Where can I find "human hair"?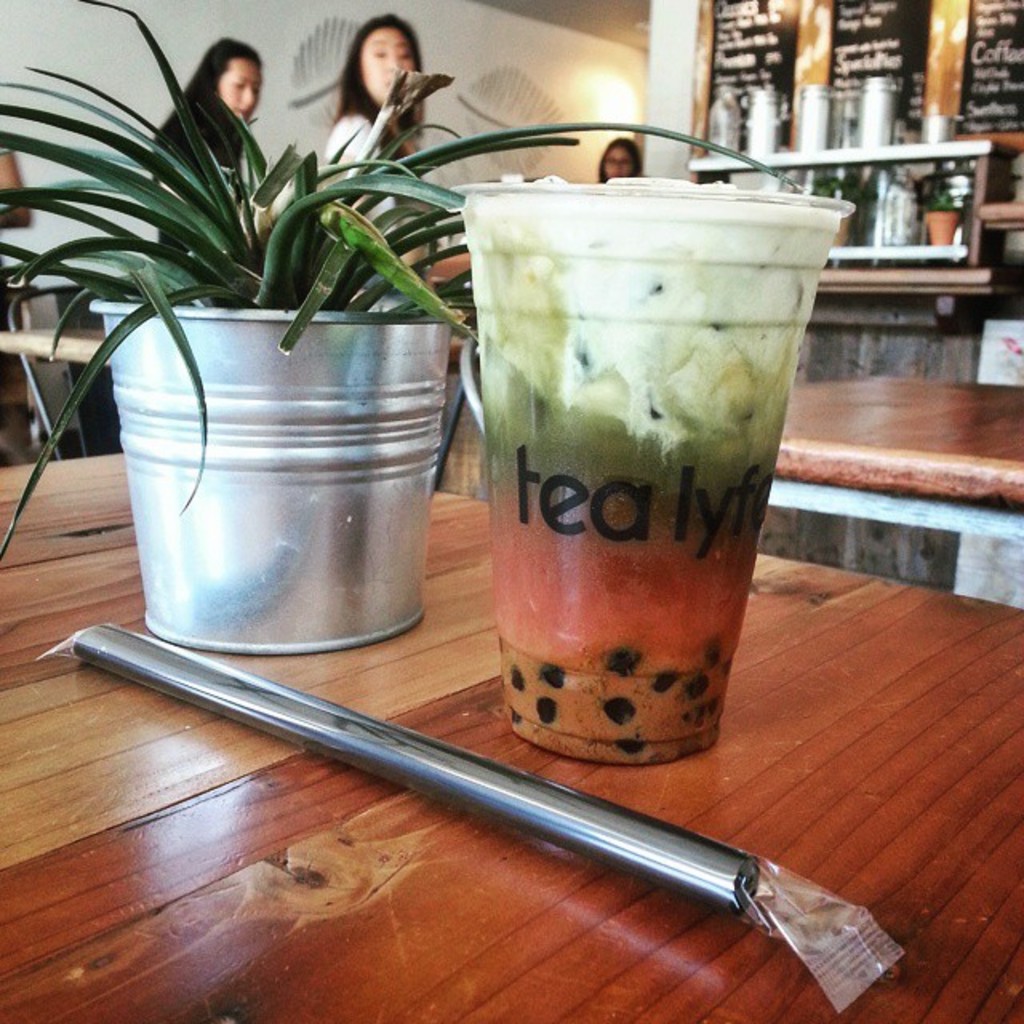
You can find it at region(602, 138, 642, 178).
